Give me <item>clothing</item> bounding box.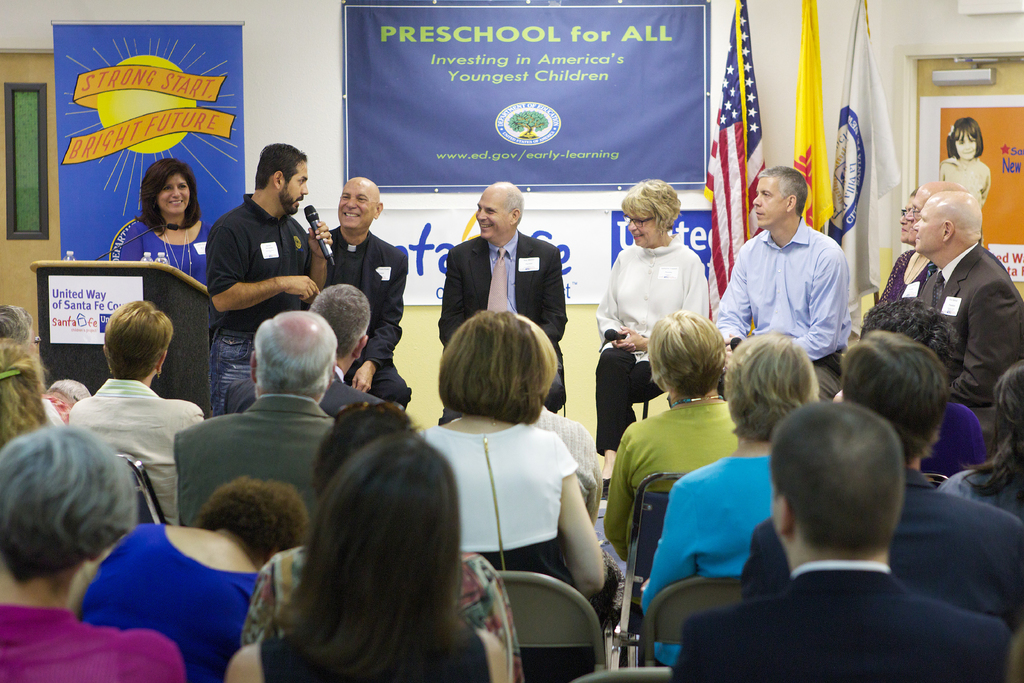
[x1=211, y1=183, x2=312, y2=319].
